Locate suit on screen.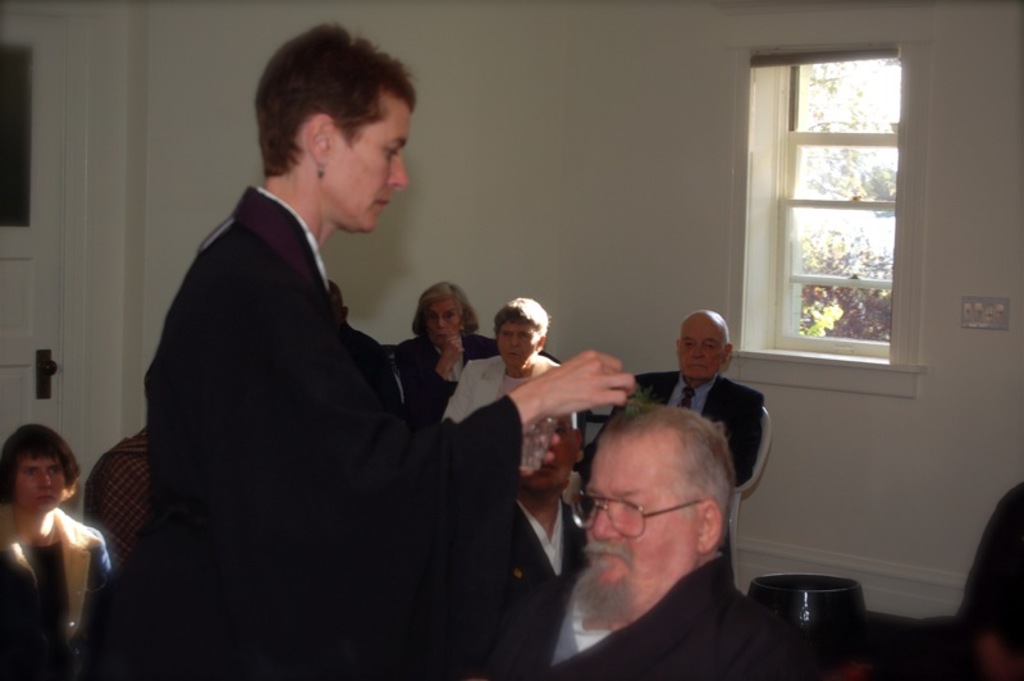
On screen at [x1=109, y1=102, x2=534, y2=680].
